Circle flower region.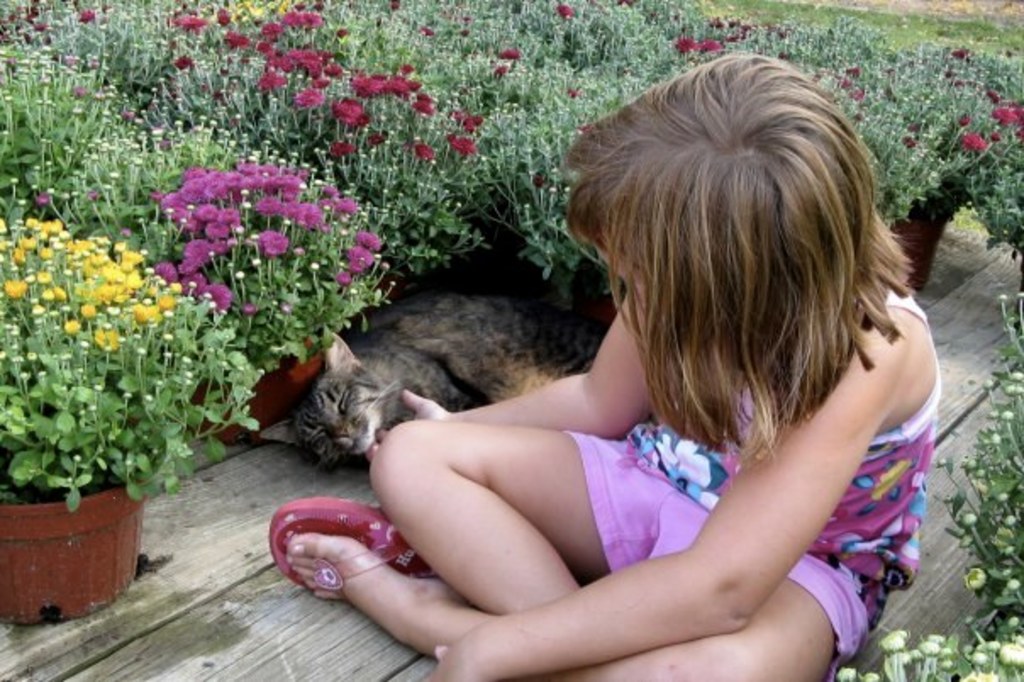
Region: bbox=(961, 127, 983, 158).
